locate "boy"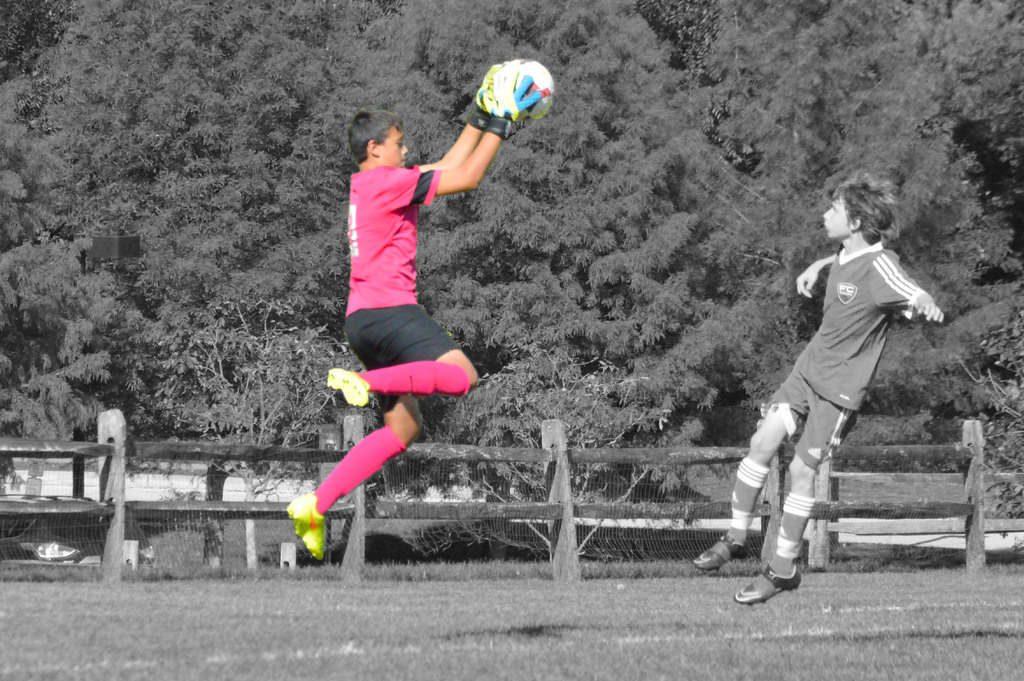
<box>690,174,943,615</box>
